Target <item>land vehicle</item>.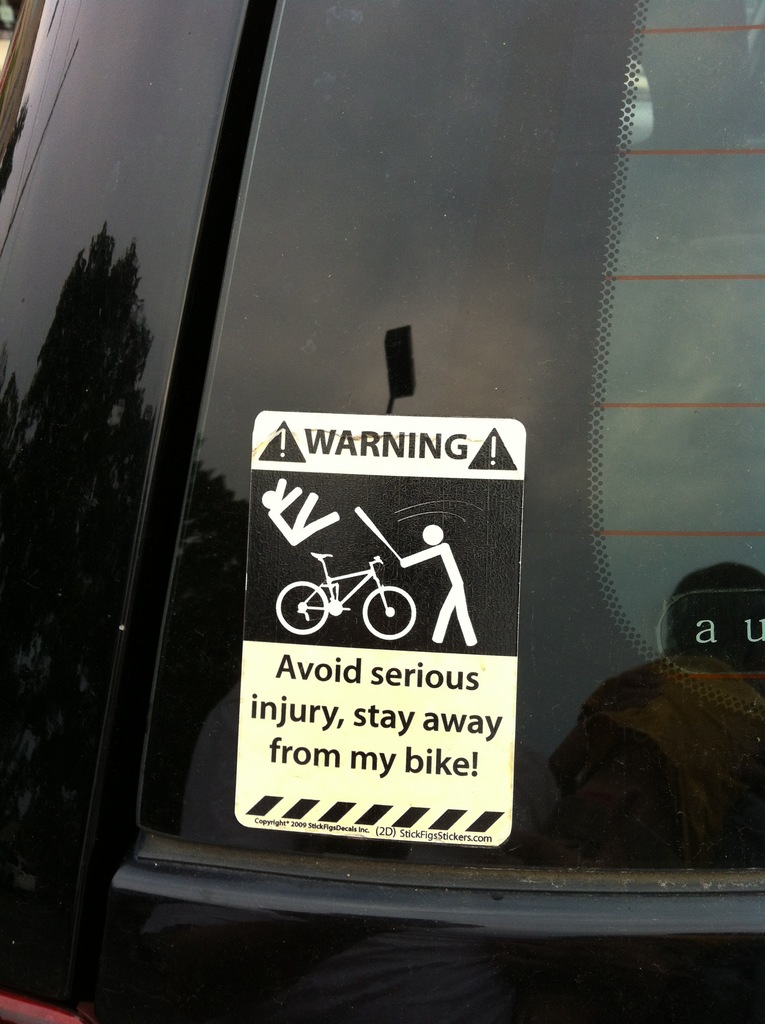
Target region: x1=28 y1=36 x2=738 y2=1023.
